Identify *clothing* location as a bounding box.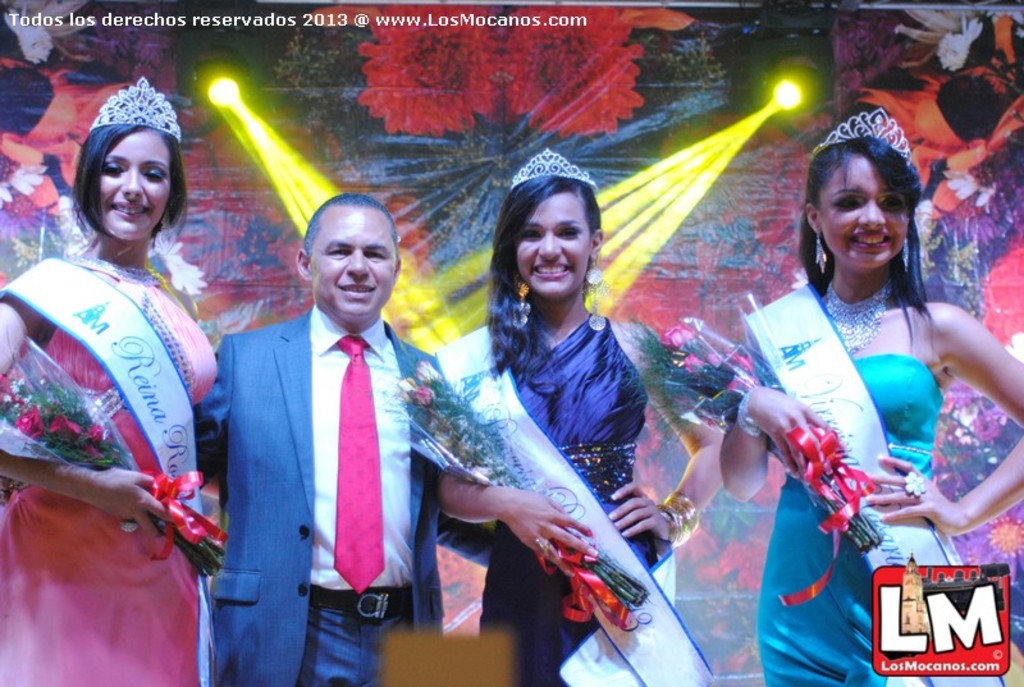
<region>477, 310, 658, 686</region>.
